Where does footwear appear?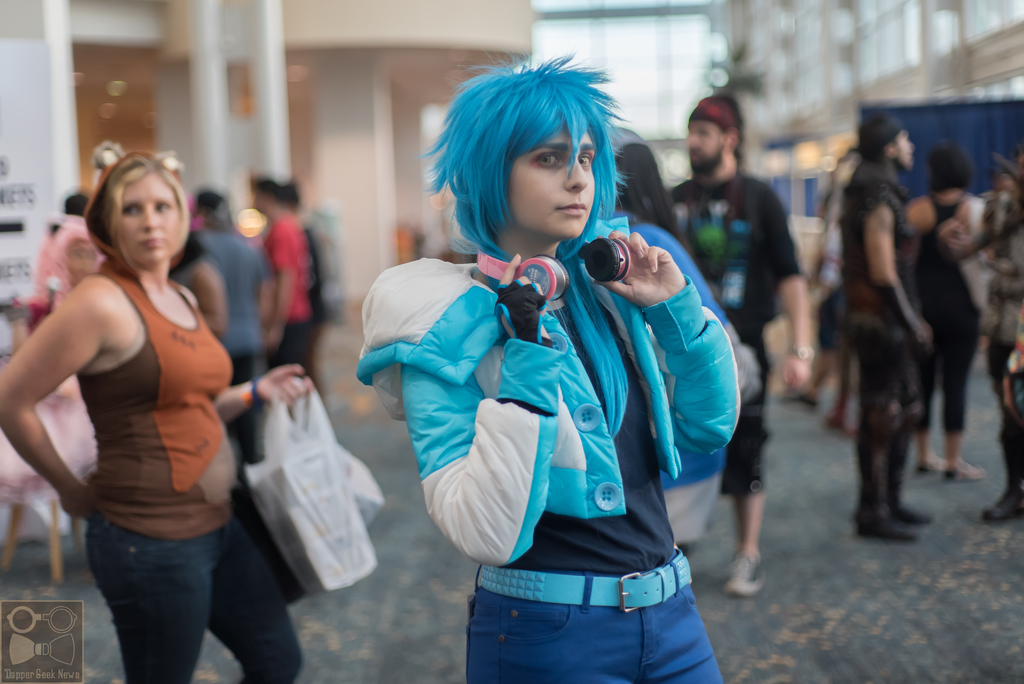
Appears at crop(982, 468, 1023, 521).
